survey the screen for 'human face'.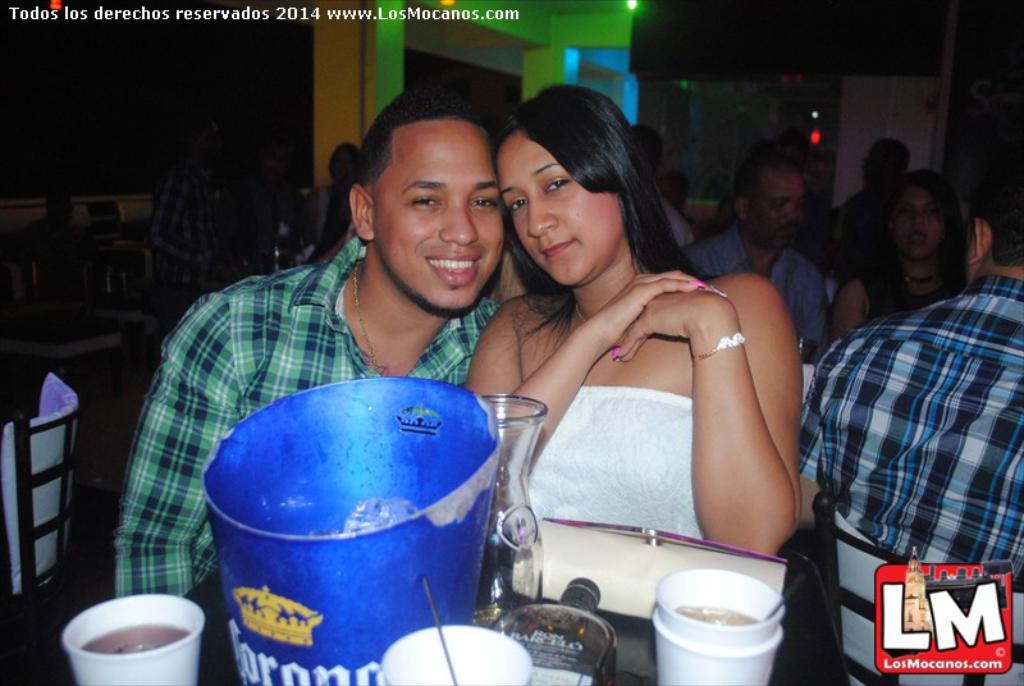
Survey found: box(891, 192, 941, 255).
